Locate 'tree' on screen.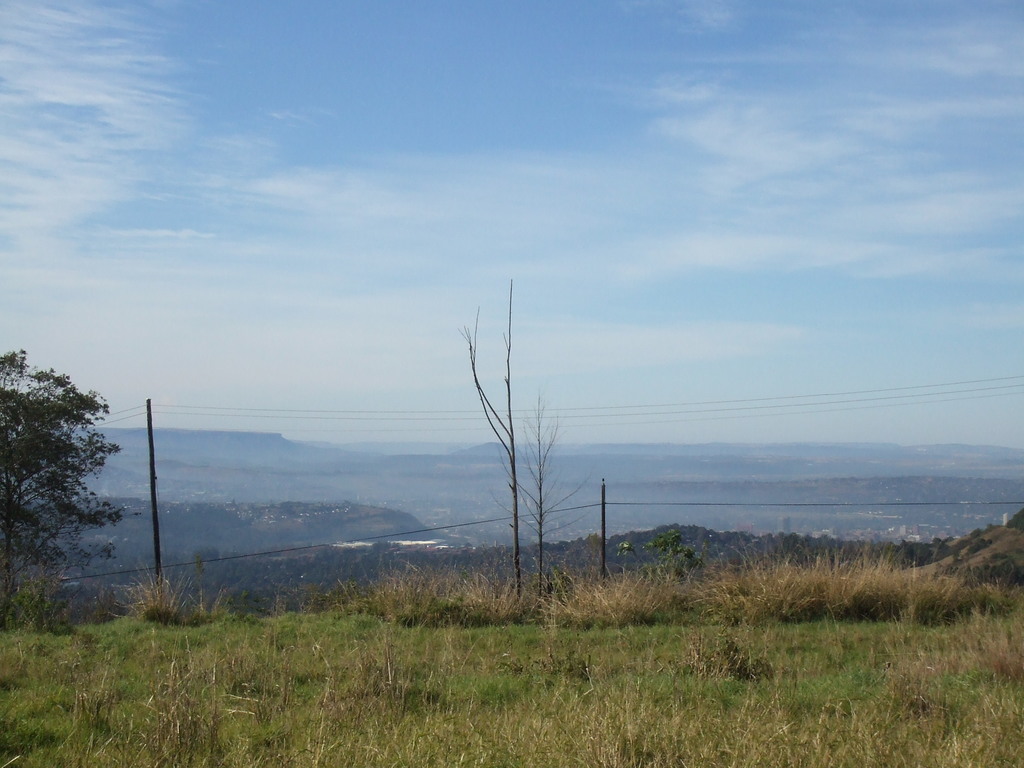
On screen at rect(12, 332, 118, 628).
